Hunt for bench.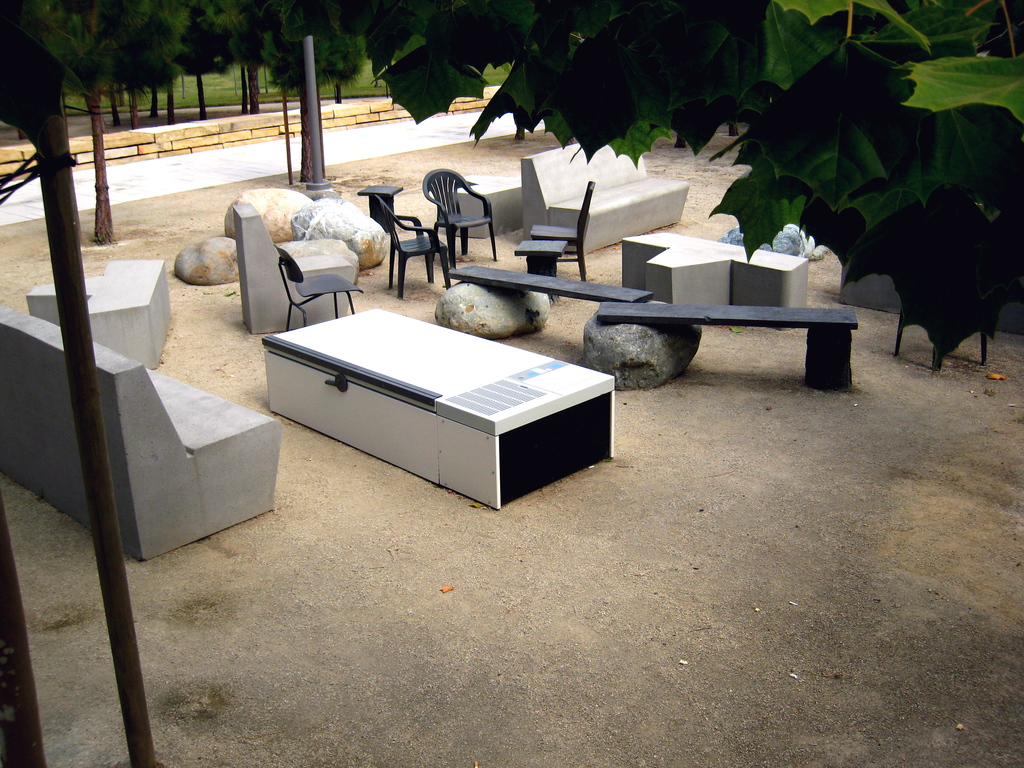
Hunted down at rect(518, 122, 690, 252).
